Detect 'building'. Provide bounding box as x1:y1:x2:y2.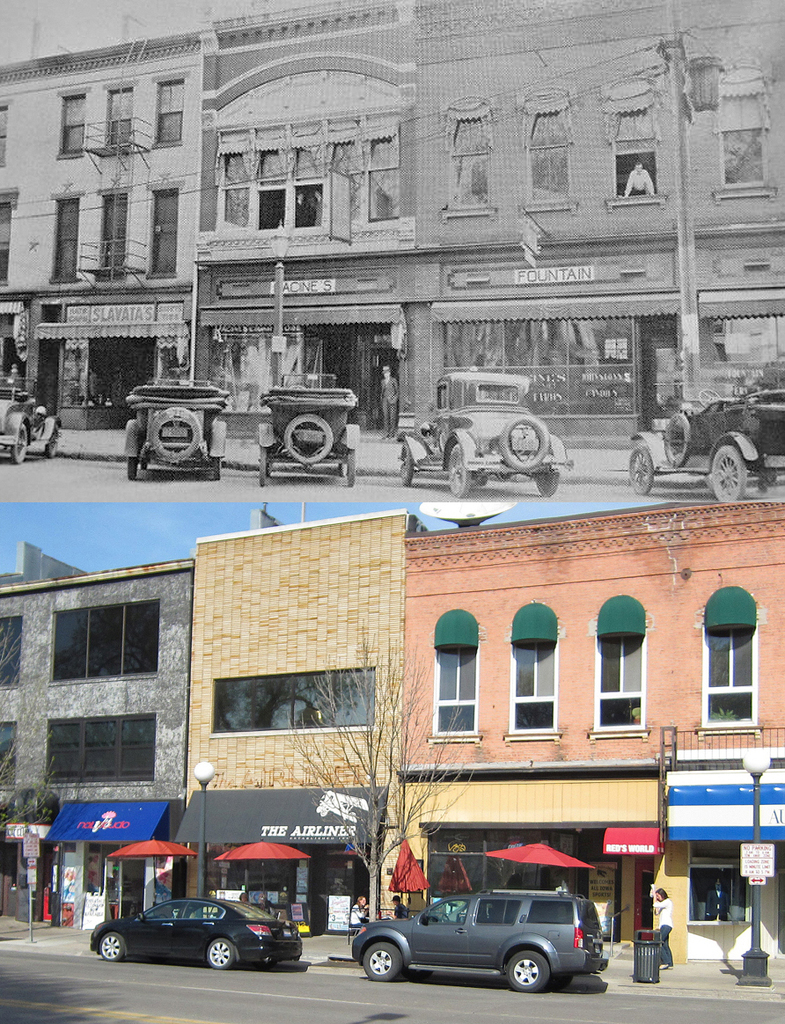
188:2:411:443.
